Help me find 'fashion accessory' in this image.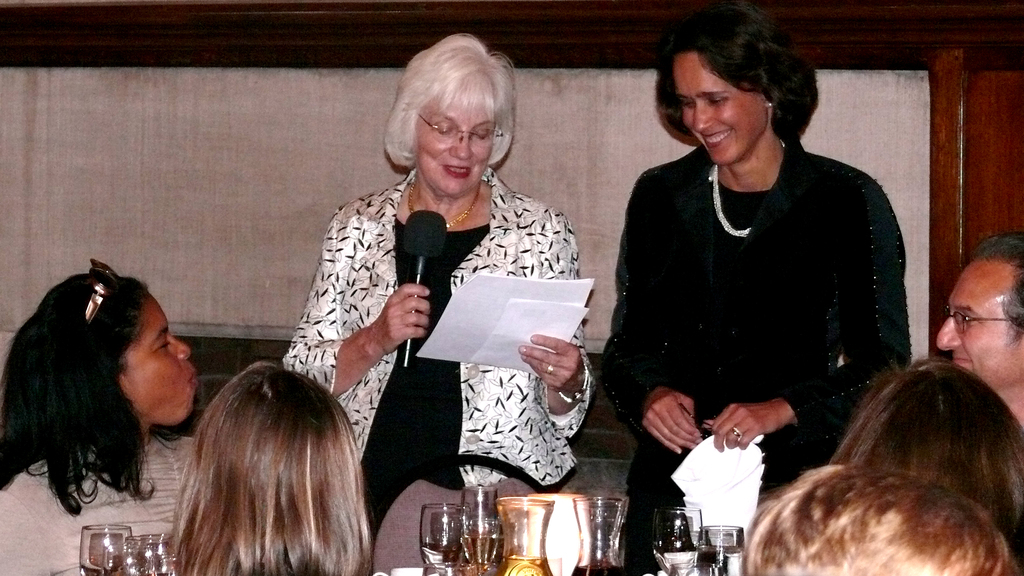
Found it: 767, 100, 777, 111.
